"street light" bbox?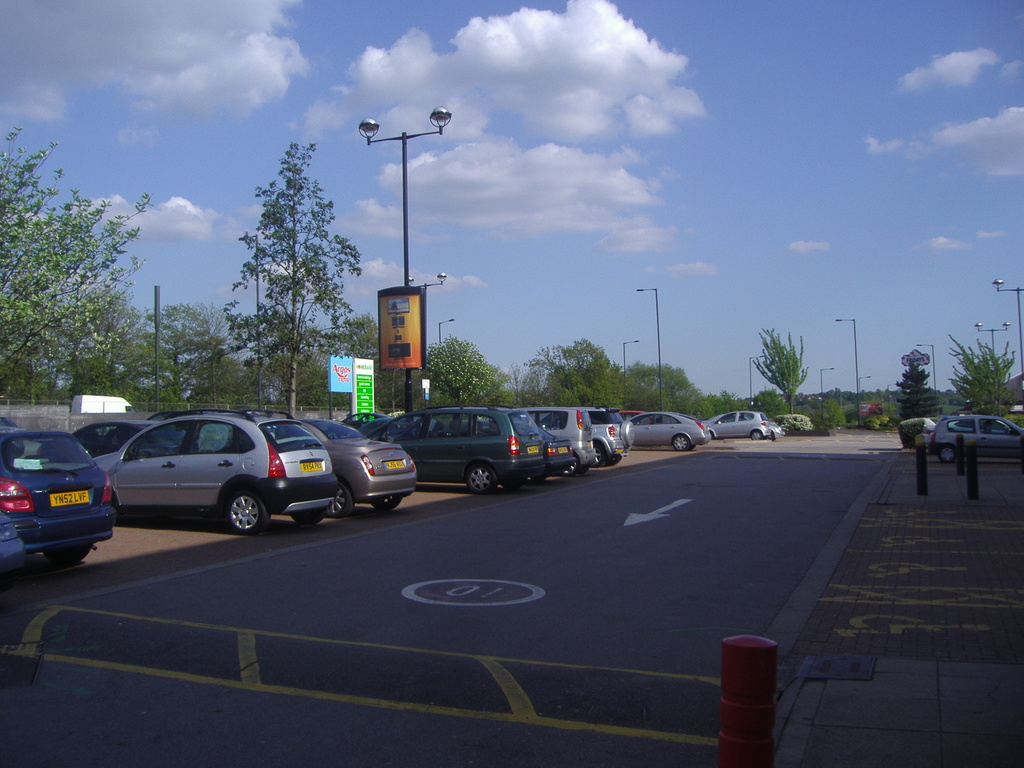
locate(748, 353, 765, 406)
